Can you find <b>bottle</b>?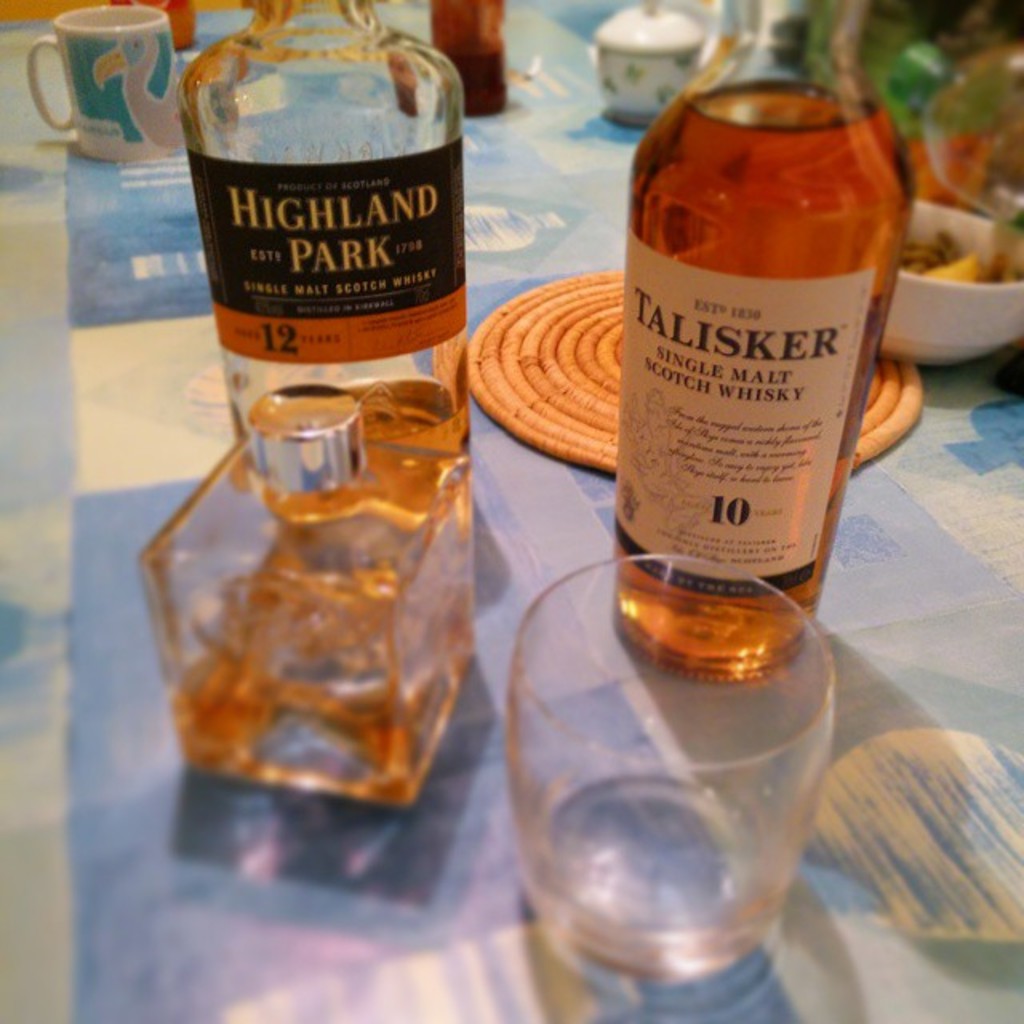
Yes, bounding box: 194,0,485,531.
